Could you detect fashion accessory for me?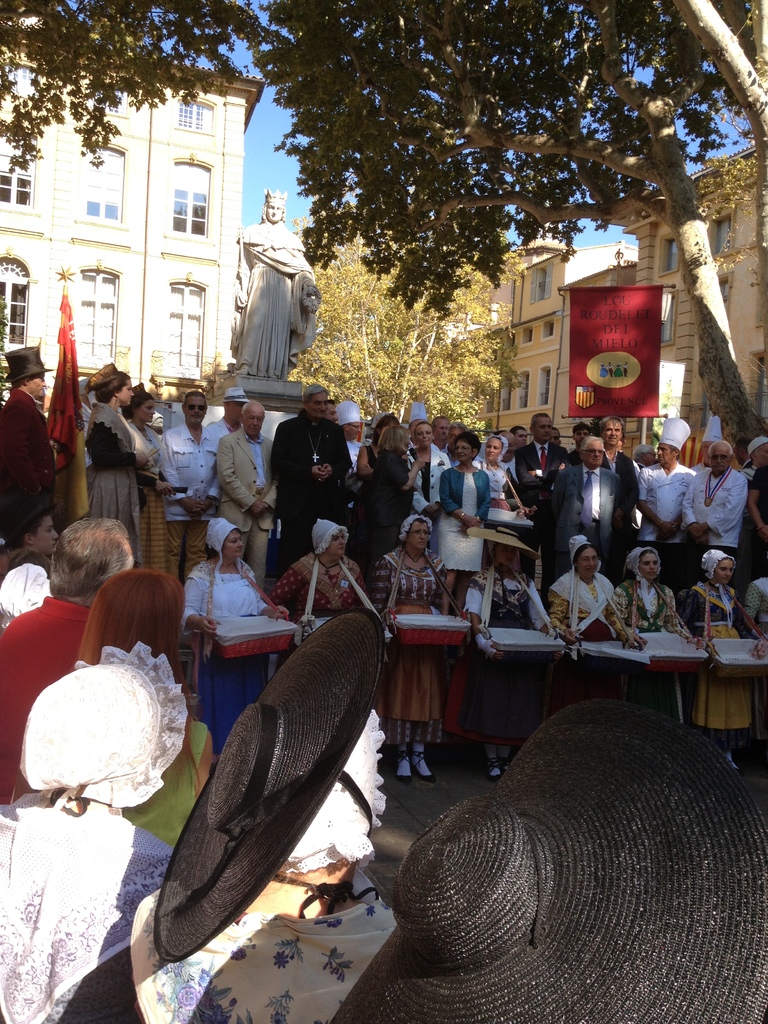
Detection result: [398, 509, 435, 542].
